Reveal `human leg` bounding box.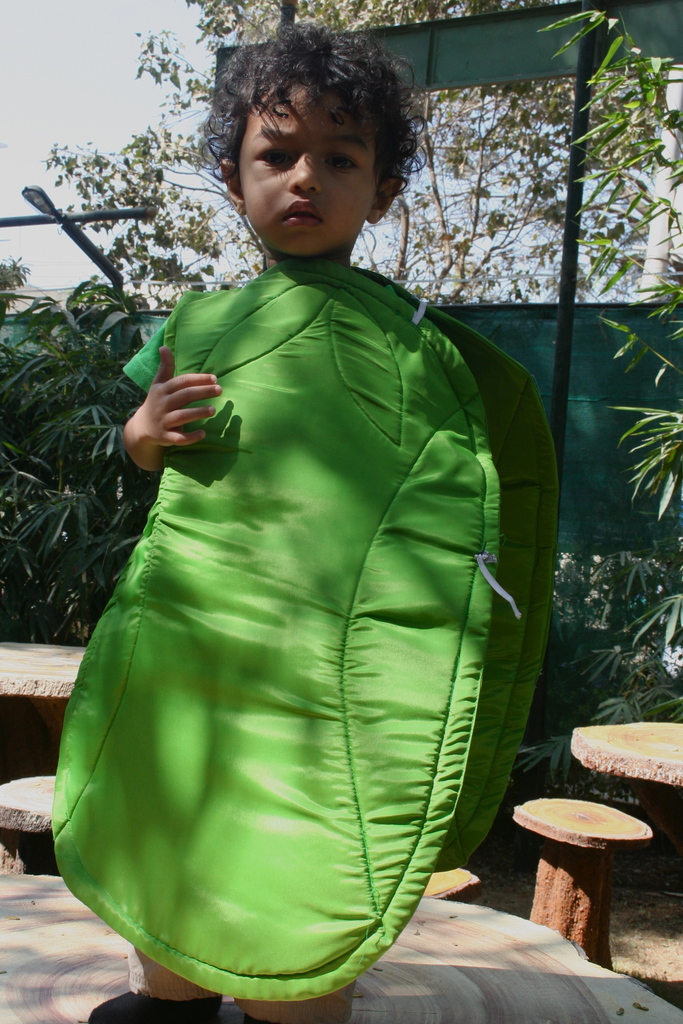
Revealed: left=88, top=945, right=217, bottom=1023.
